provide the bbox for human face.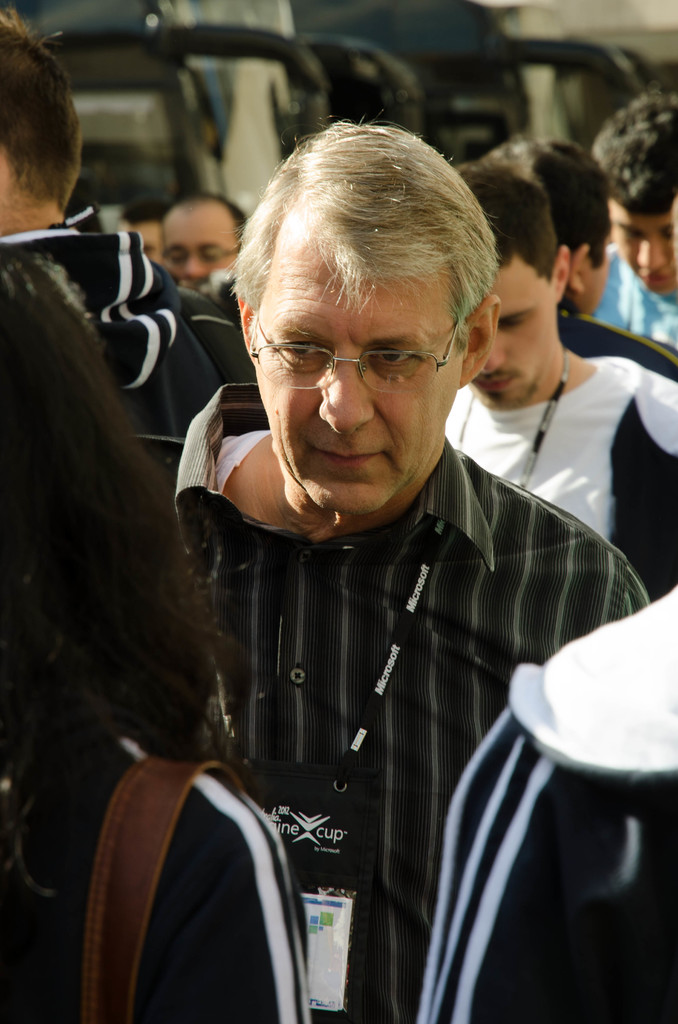
468/266/562/406.
